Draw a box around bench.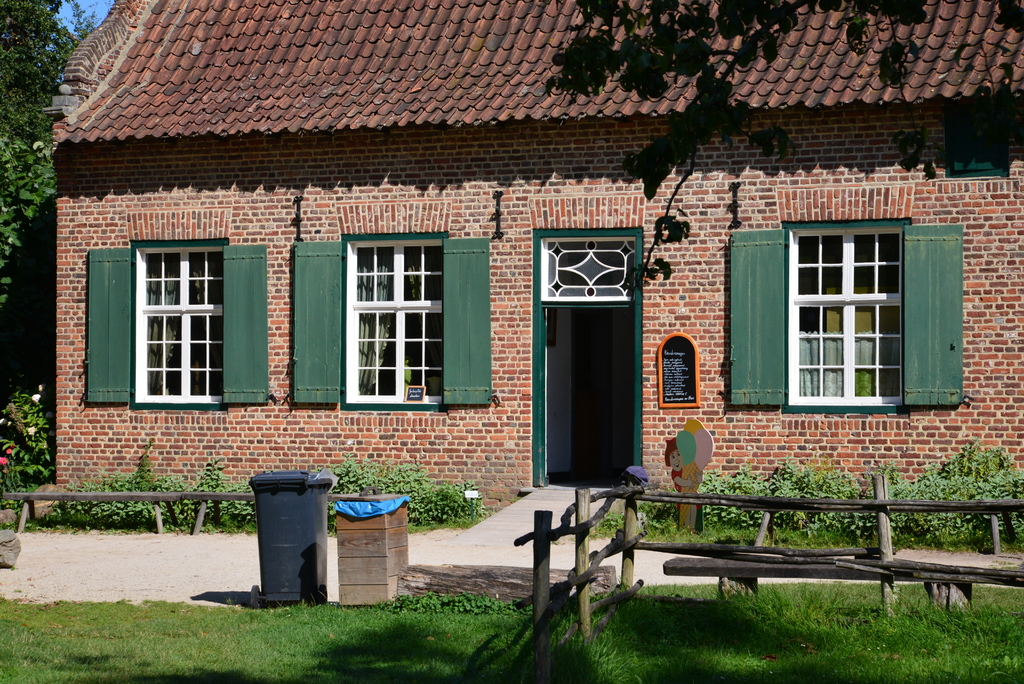
crop(879, 544, 1023, 628).
